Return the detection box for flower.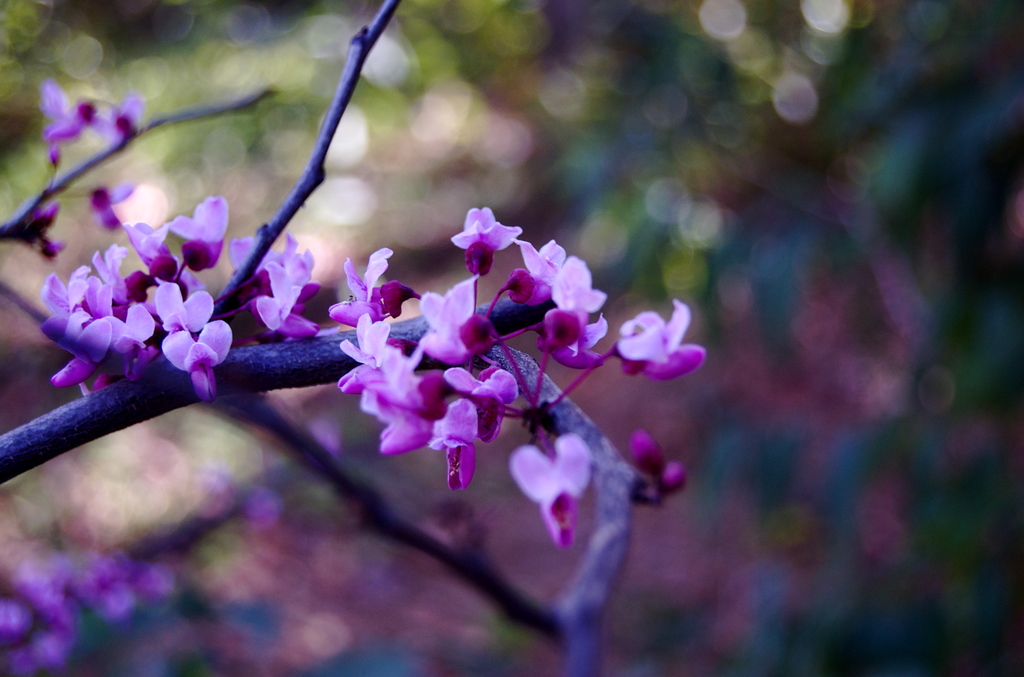
<box>450,364,515,404</box>.
